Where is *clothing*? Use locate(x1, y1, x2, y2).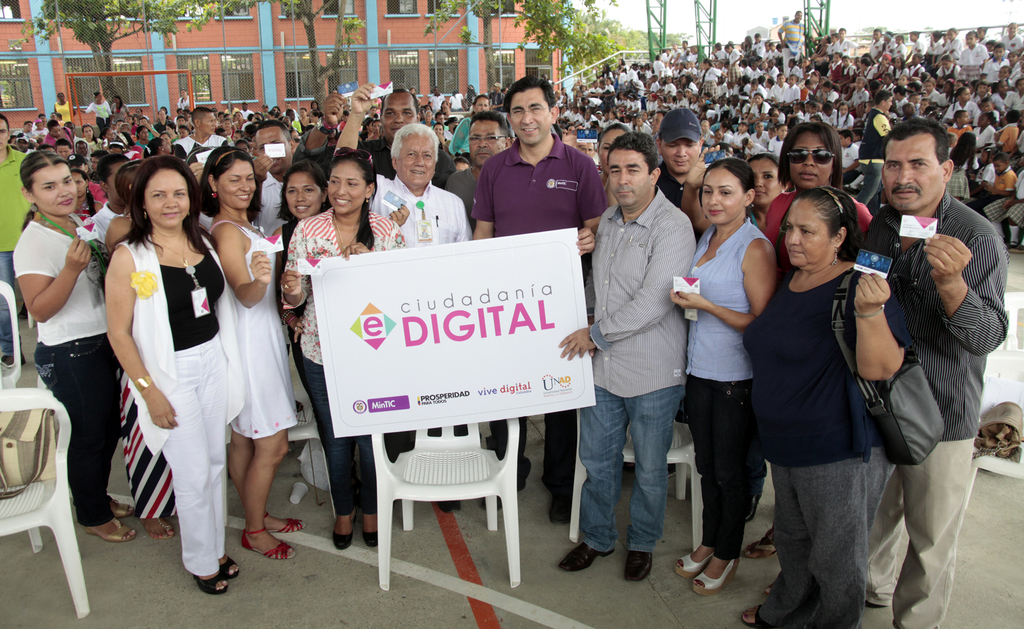
locate(86, 182, 121, 207).
